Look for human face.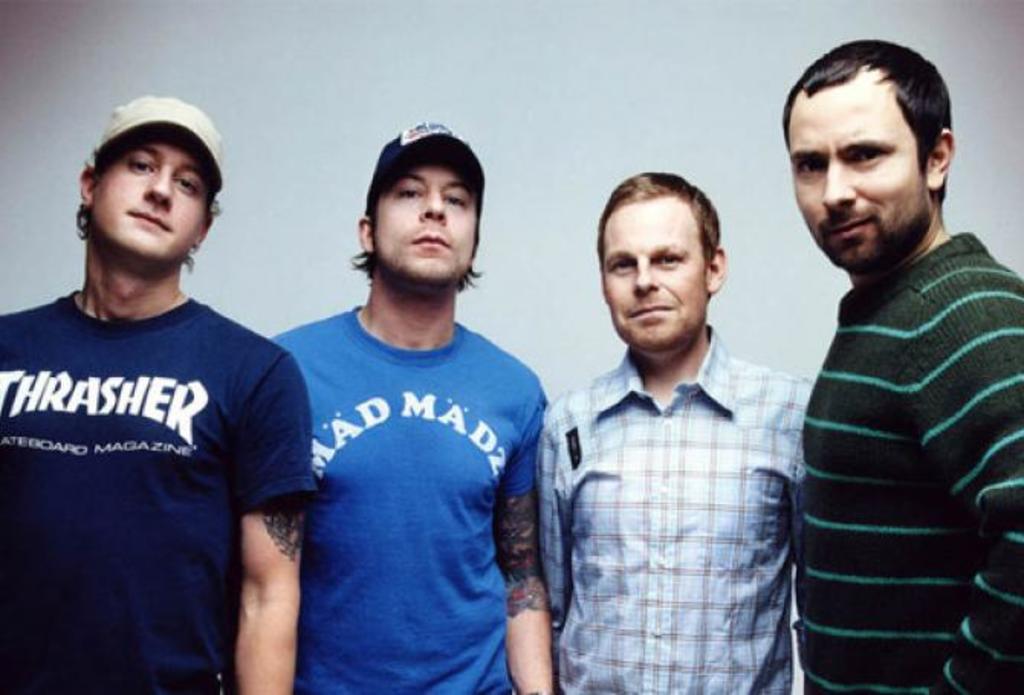
Found: (x1=602, y1=202, x2=705, y2=347).
